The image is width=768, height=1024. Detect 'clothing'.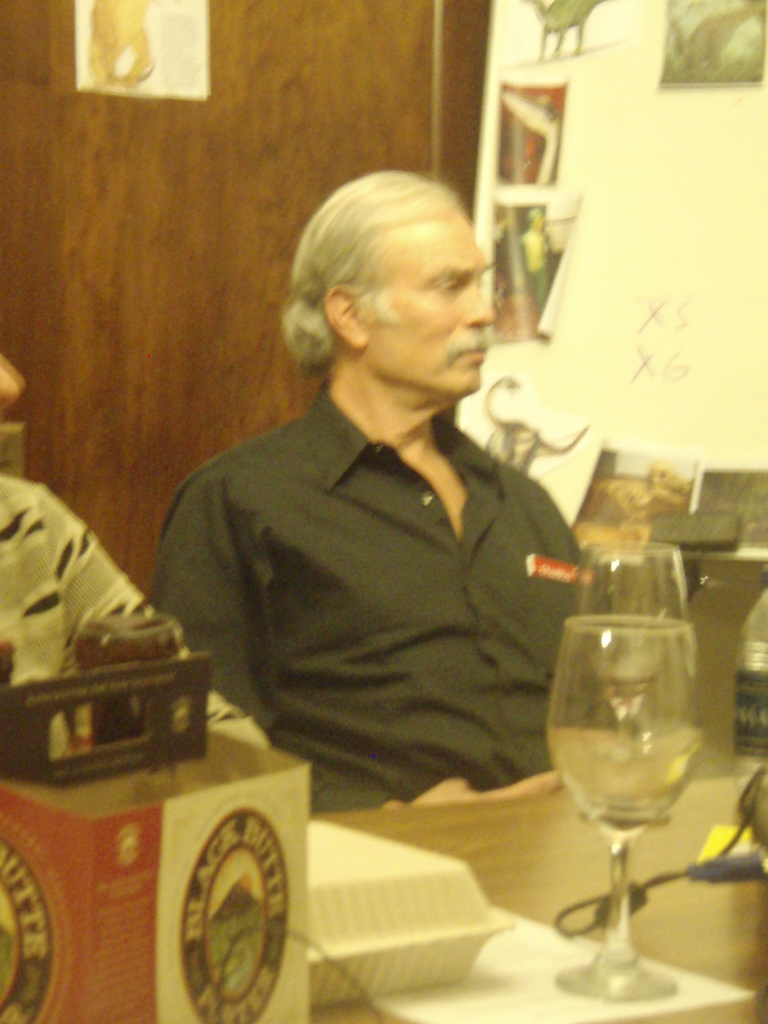
Detection: [0,475,260,760].
